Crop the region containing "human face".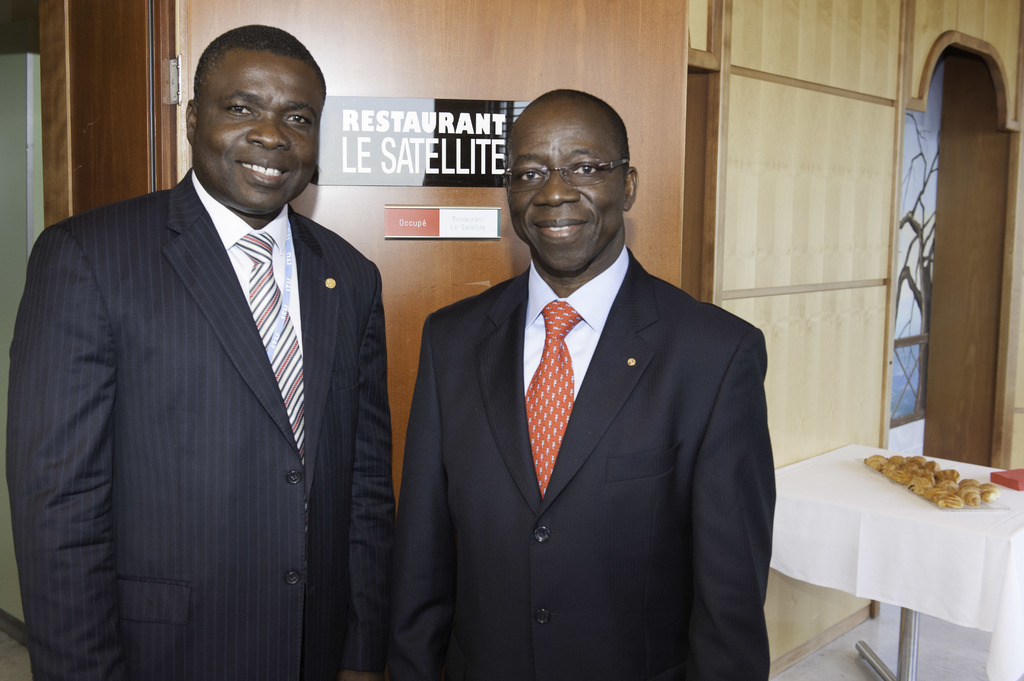
Crop region: [left=509, top=109, right=624, bottom=271].
